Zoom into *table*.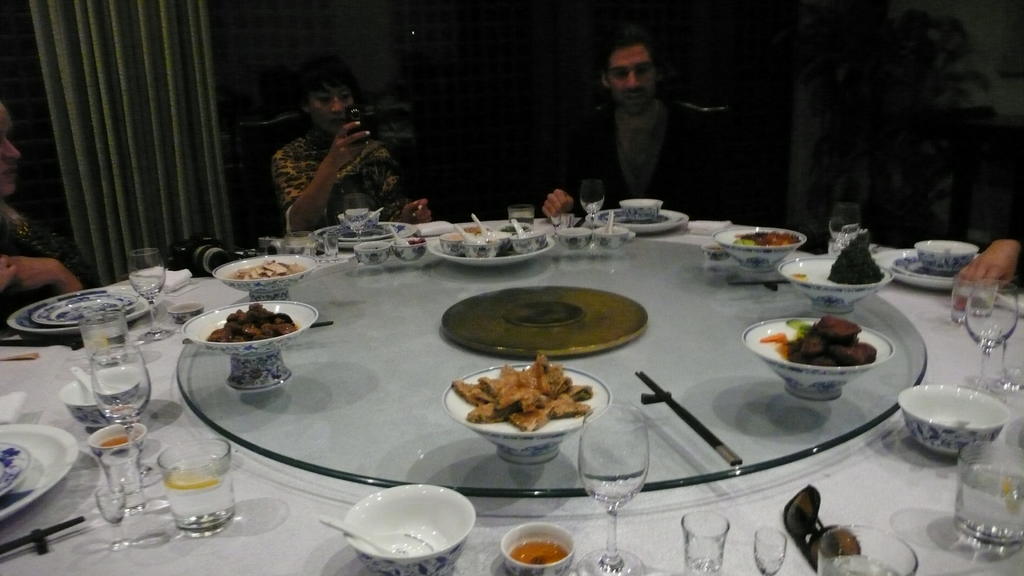
Zoom target: [1, 189, 1023, 575].
